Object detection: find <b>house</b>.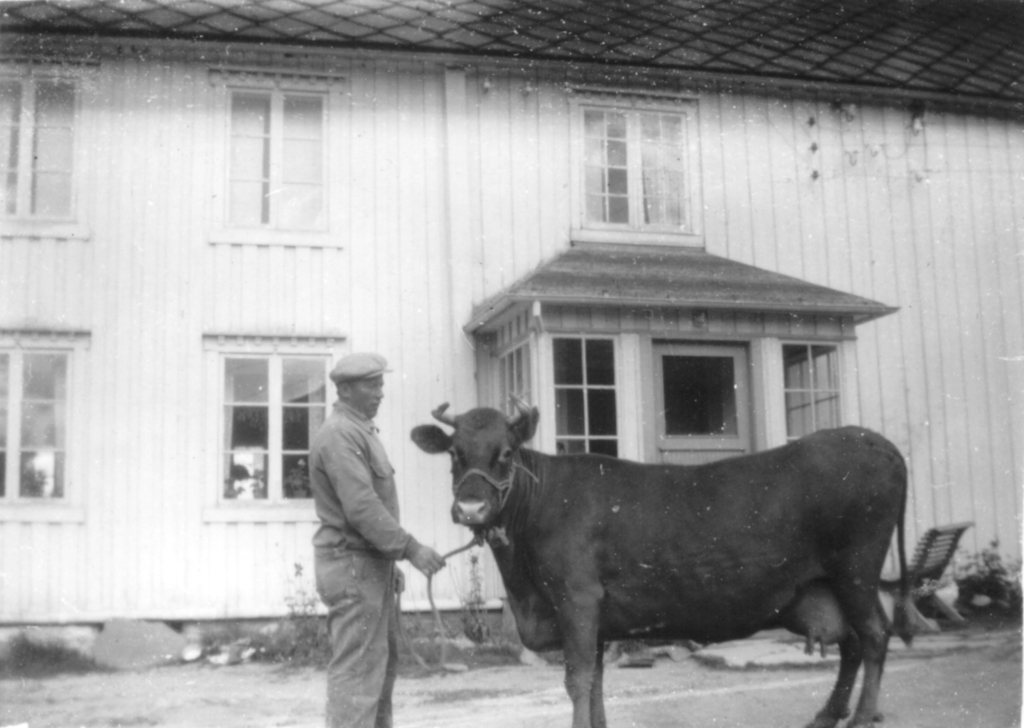
region(0, 0, 1023, 622).
